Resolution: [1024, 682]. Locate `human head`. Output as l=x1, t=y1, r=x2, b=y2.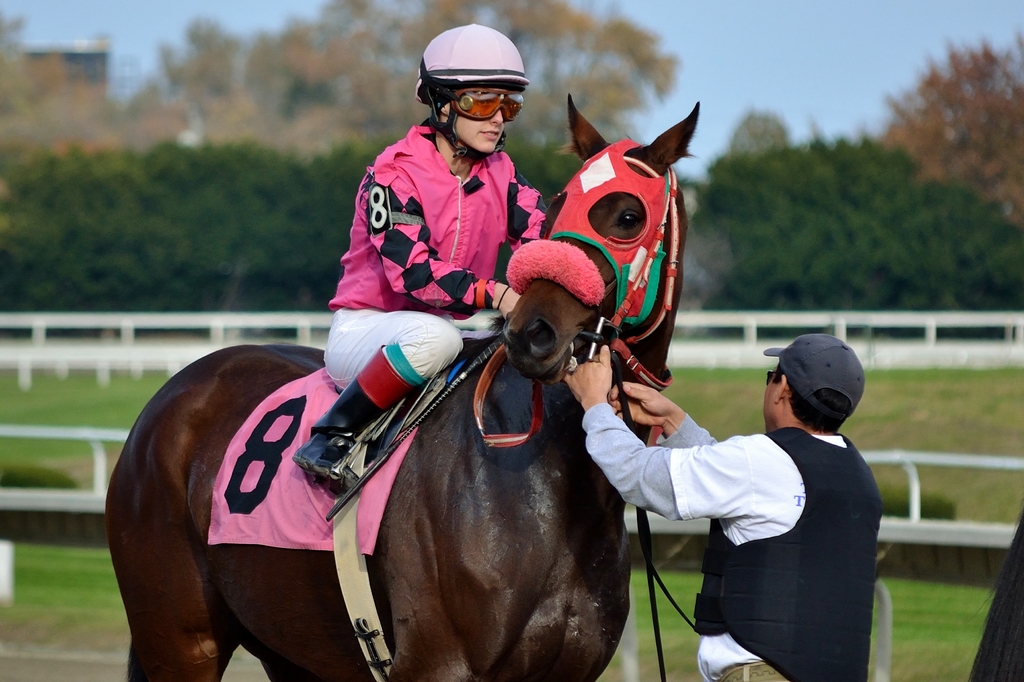
l=413, t=13, r=537, b=161.
